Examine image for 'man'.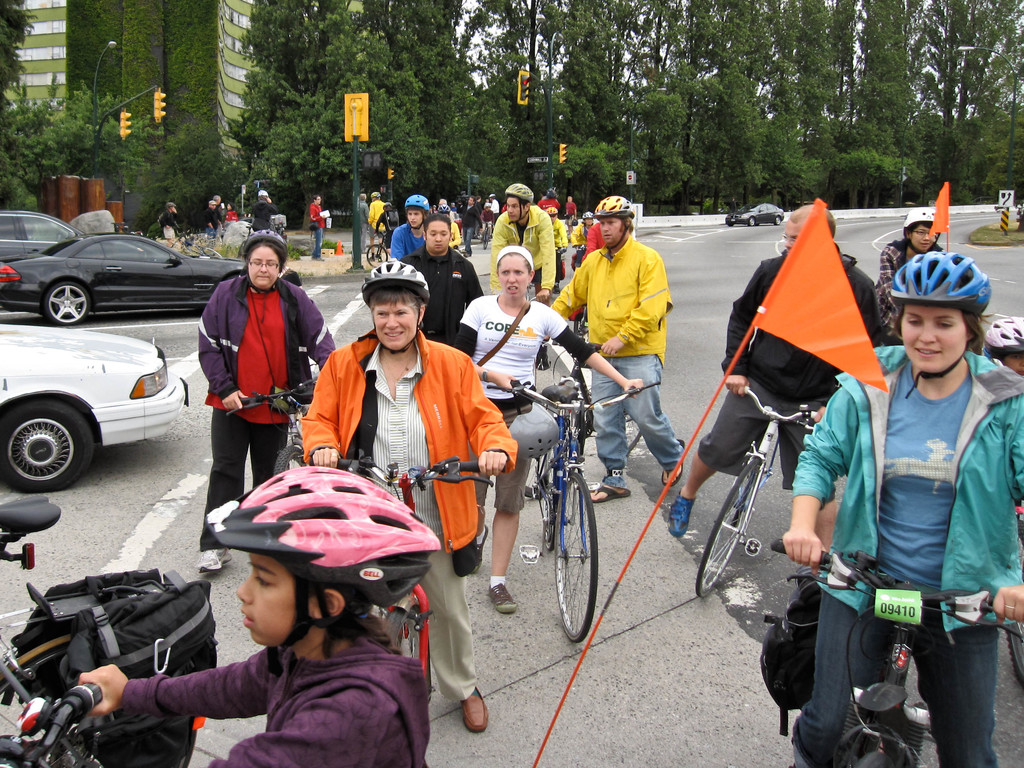
Examination result: left=404, top=218, right=482, bottom=355.
